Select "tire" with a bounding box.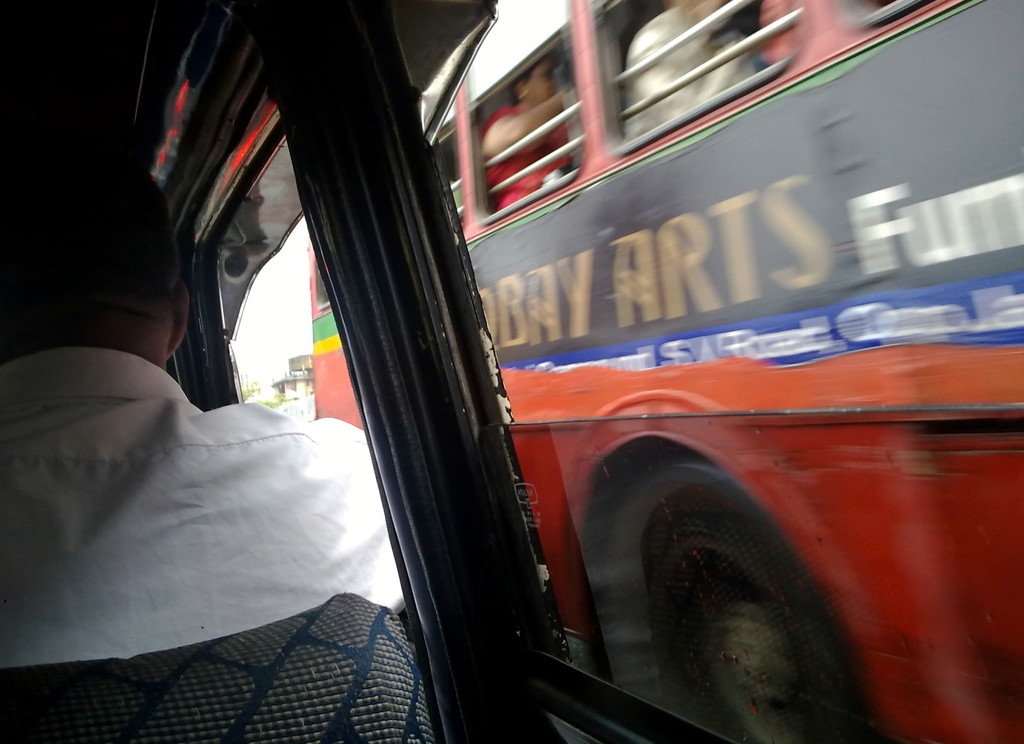
box(604, 426, 890, 740).
